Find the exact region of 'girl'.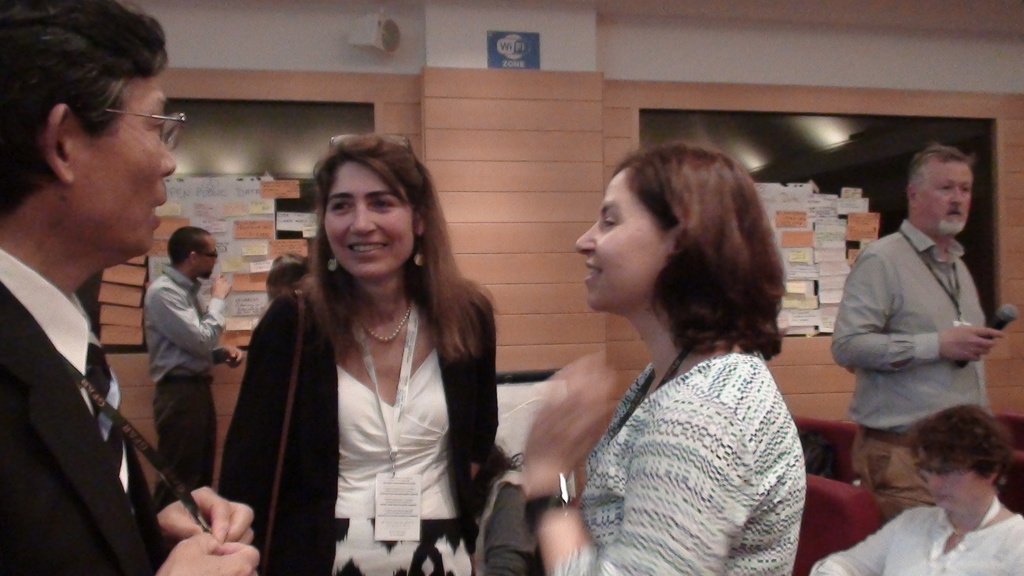
Exact region: 209 123 504 573.
